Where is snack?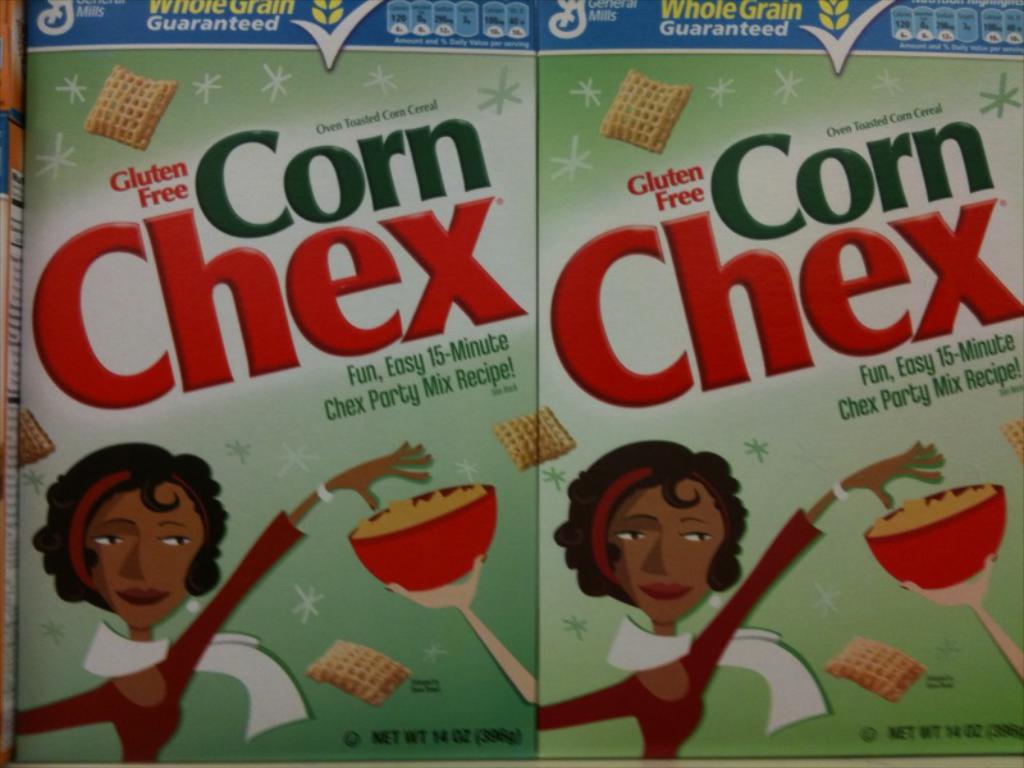
[306, 637, 406, 714].
